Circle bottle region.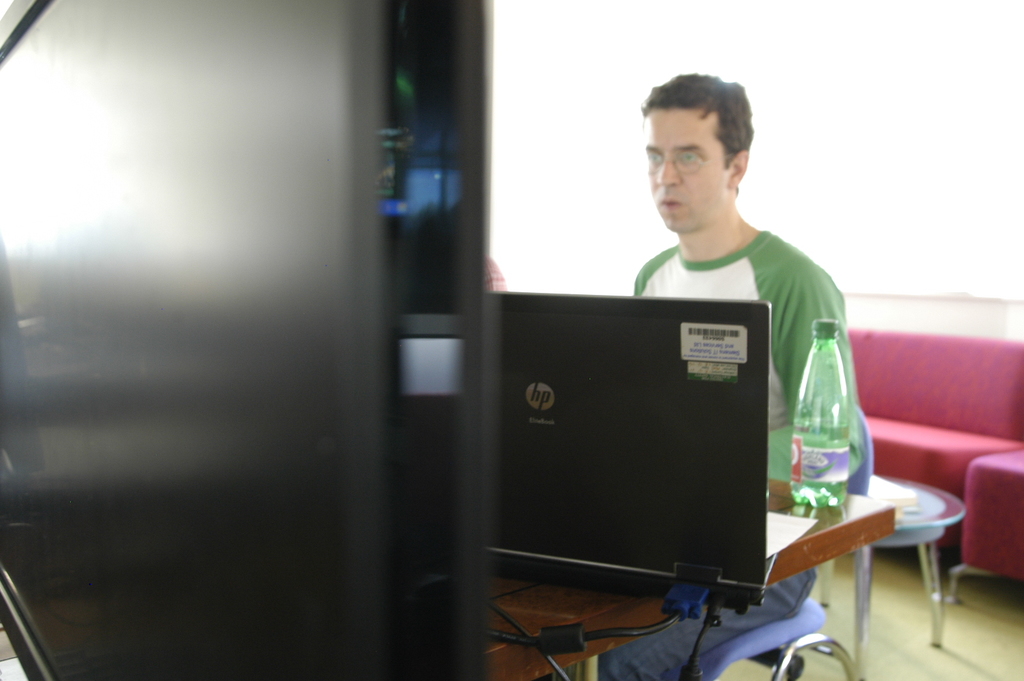
Region: bbox(788, 312, 854, 511).
